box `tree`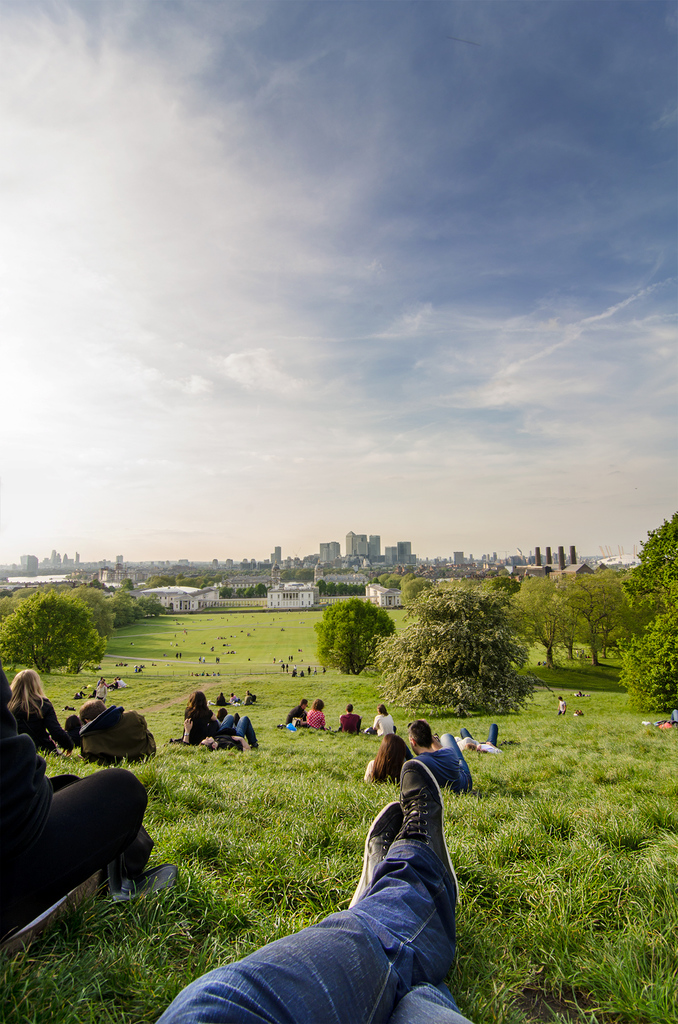
{"left": 0, "top": 595, "right": 20, "bottom": 616}
